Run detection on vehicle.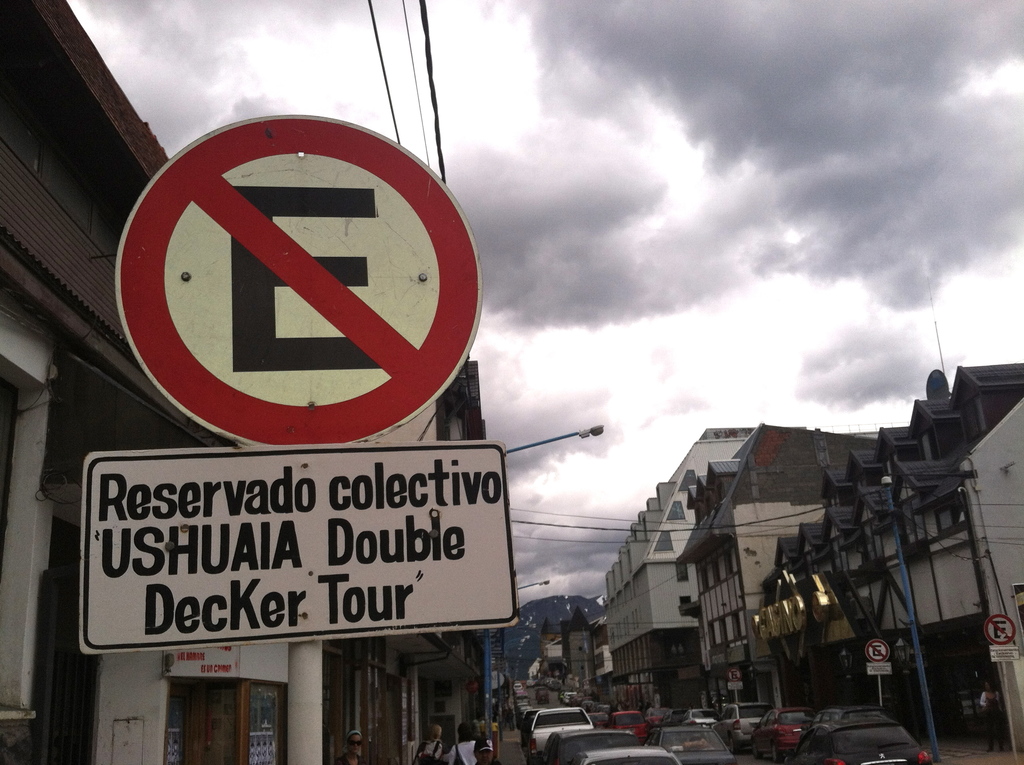
Result: rect(530, 675, 561, 689).
